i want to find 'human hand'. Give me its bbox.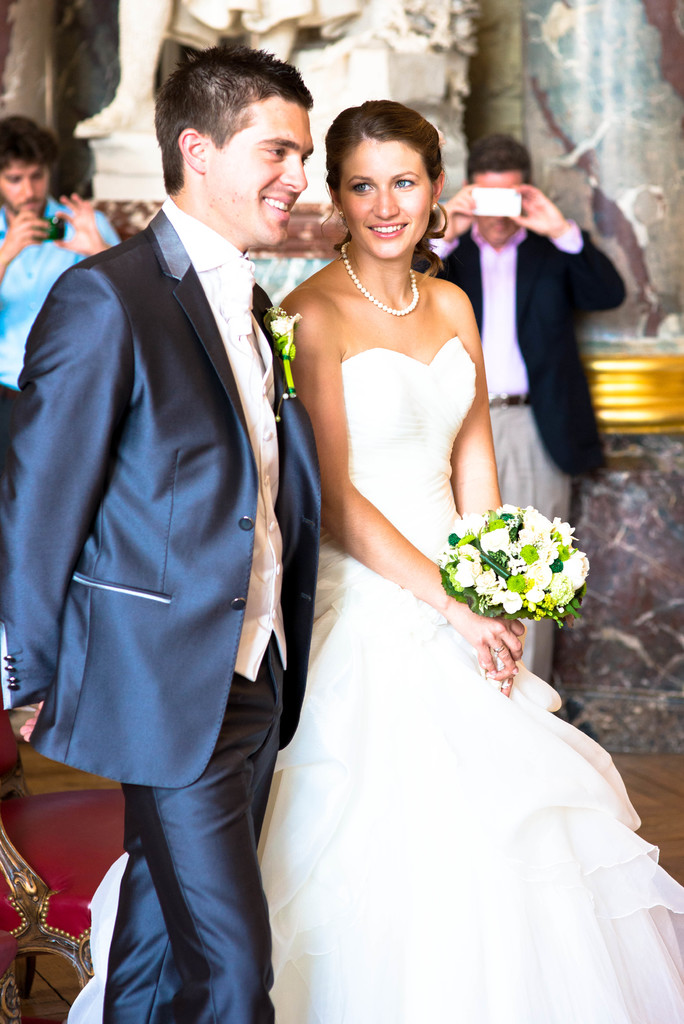
(x1=486, y1=612, x2=526, y2=697).
